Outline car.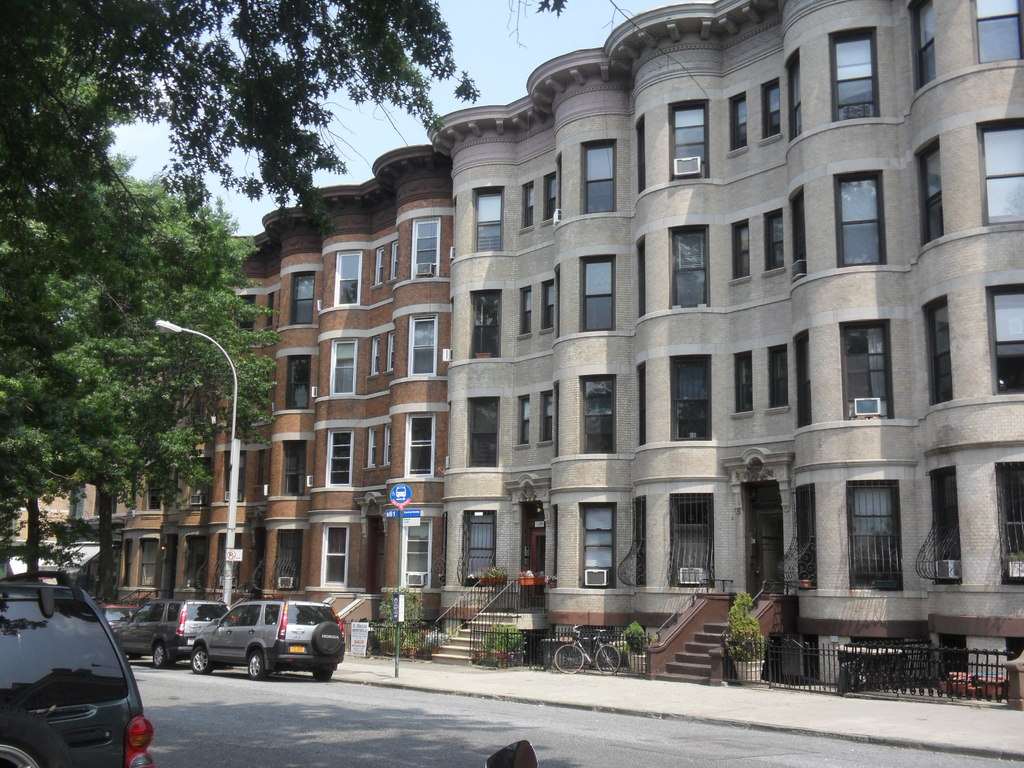
Outline: 6:575:151:766.
